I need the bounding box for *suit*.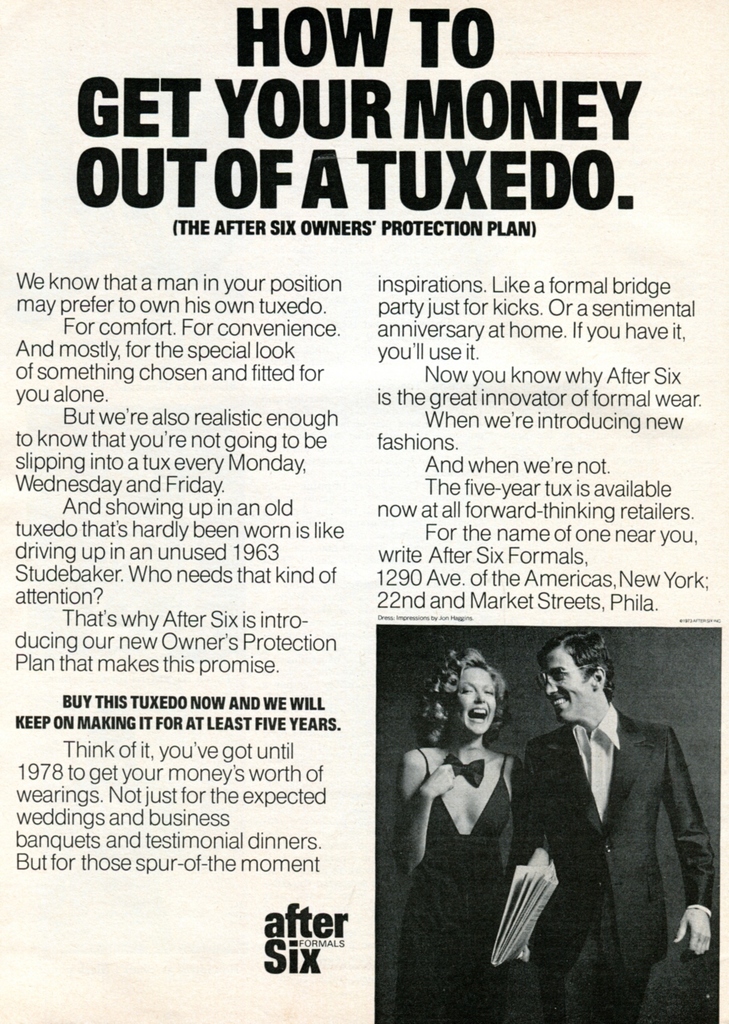
Here it is: crop(500, 649, 713, 1002).
